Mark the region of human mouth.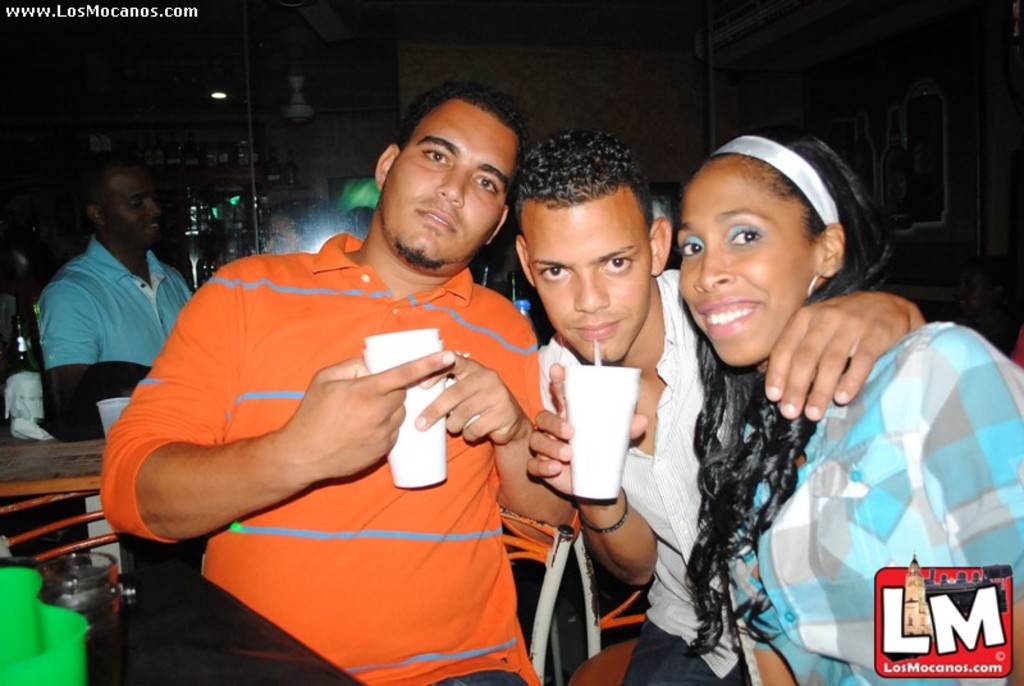
Region: <box>140,219,159,235</box>.
